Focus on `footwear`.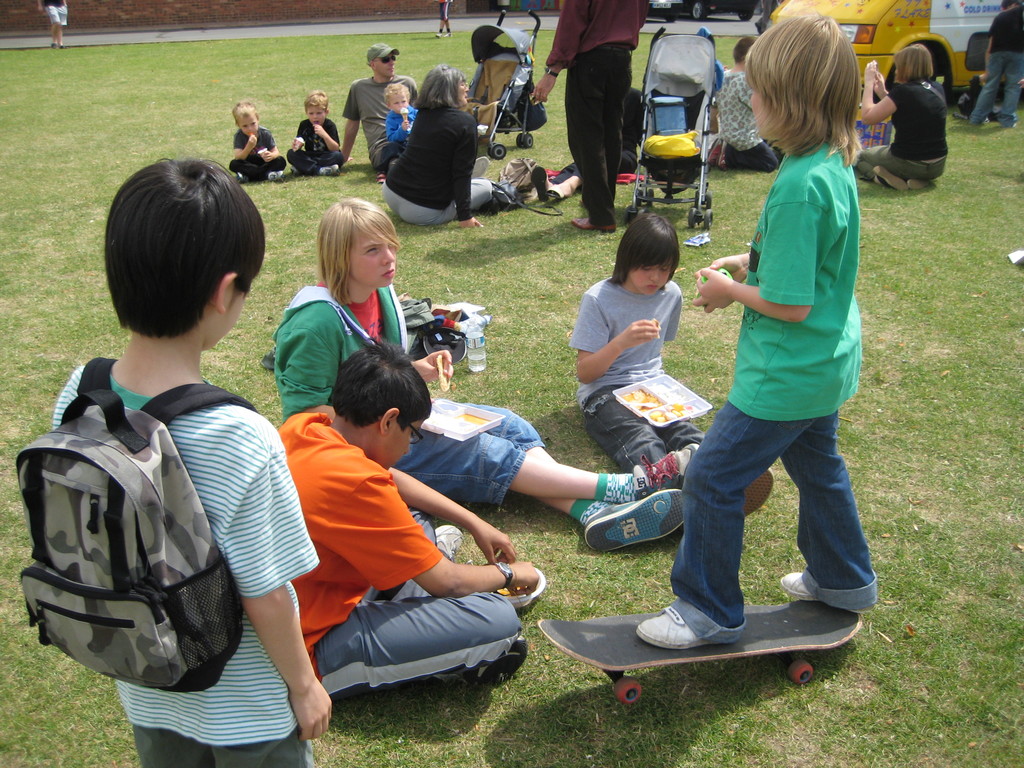
Focused at Rect(547, 186, 566, 196).
